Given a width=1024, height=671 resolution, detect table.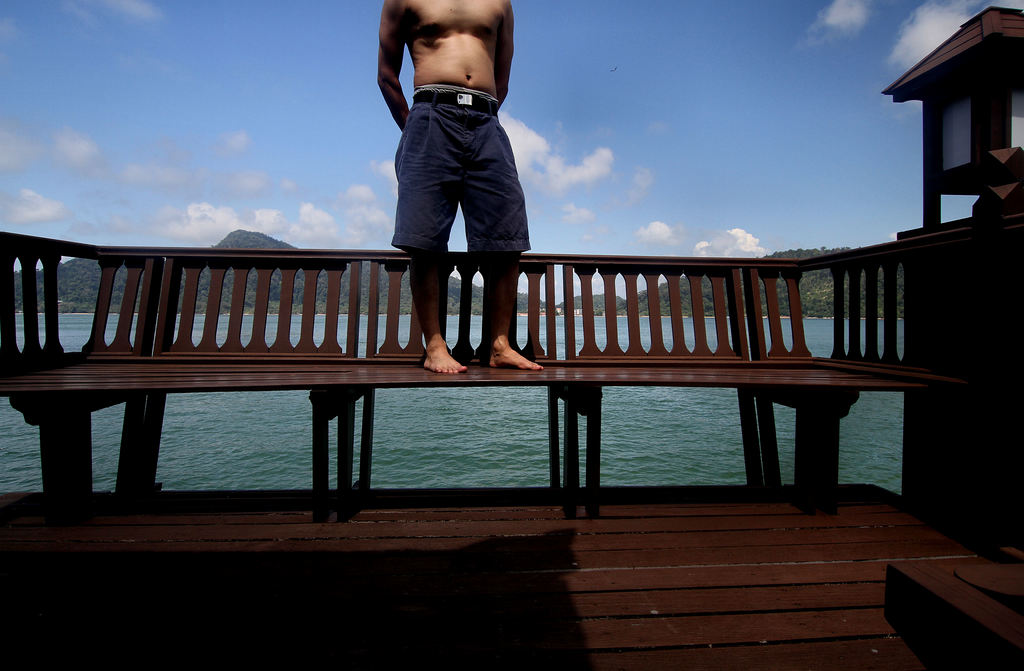
(0,222,961,504).
